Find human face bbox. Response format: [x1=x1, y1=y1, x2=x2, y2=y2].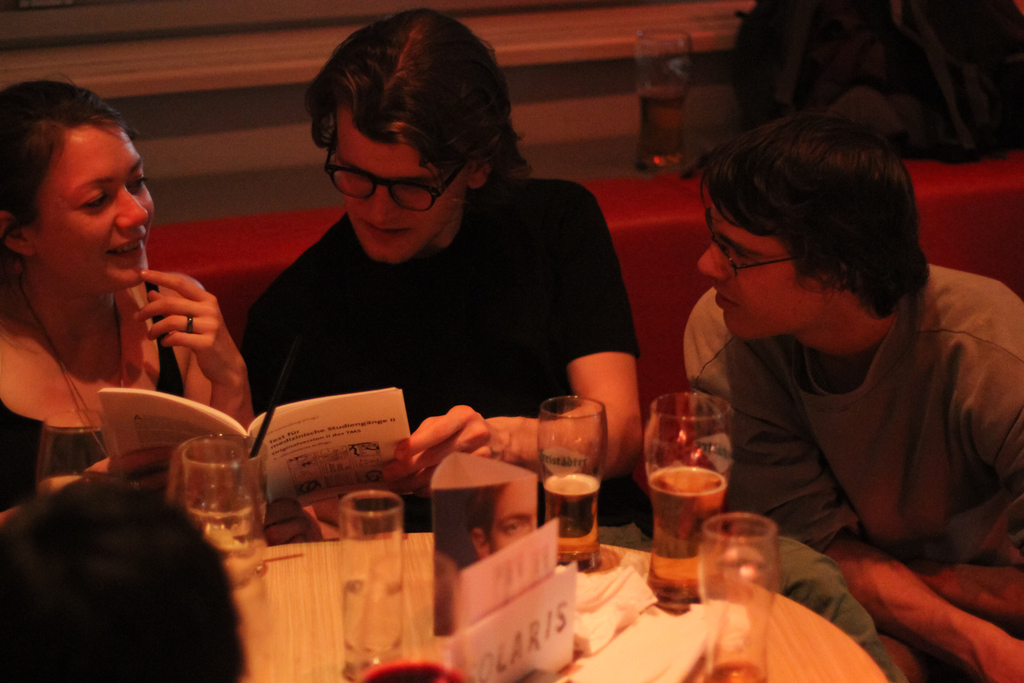
[x1=698, y1=192, x2=824, y2=340].
